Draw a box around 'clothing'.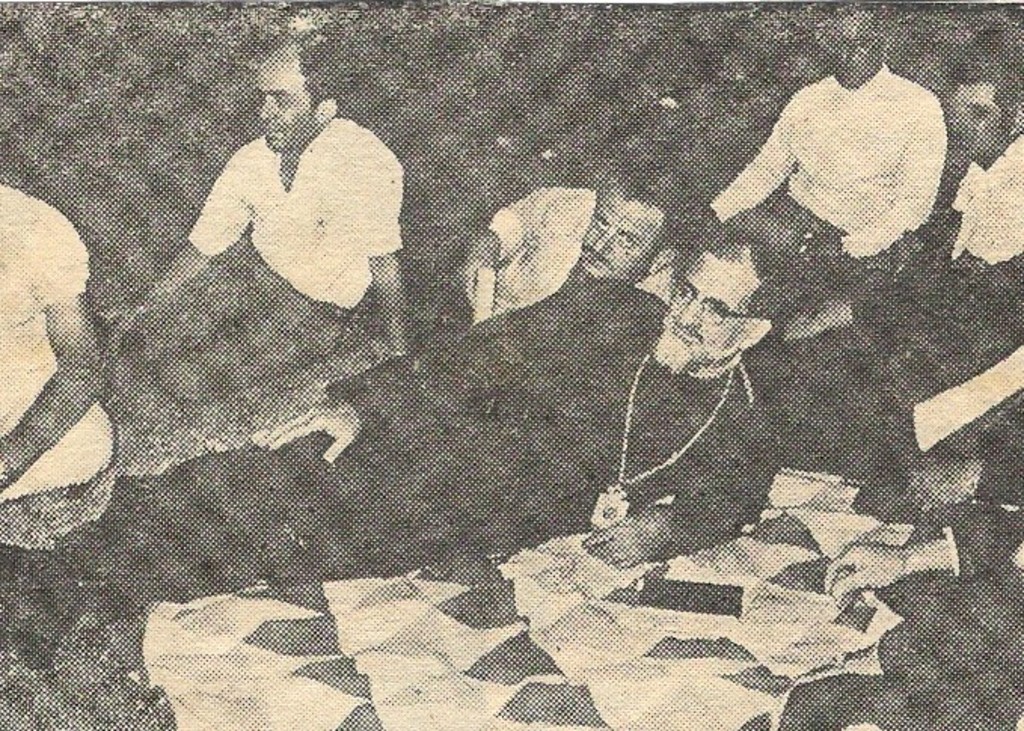
box=[74, 280, 780, 624].
